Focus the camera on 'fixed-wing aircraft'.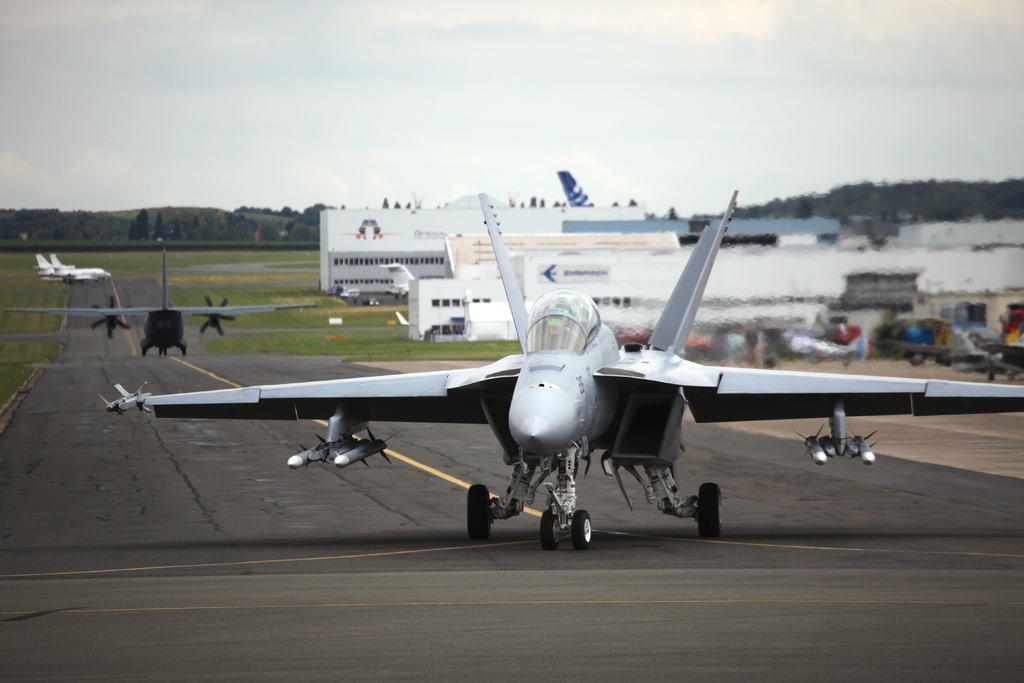
Focus region: Rect(47, 252, 110, 284).
